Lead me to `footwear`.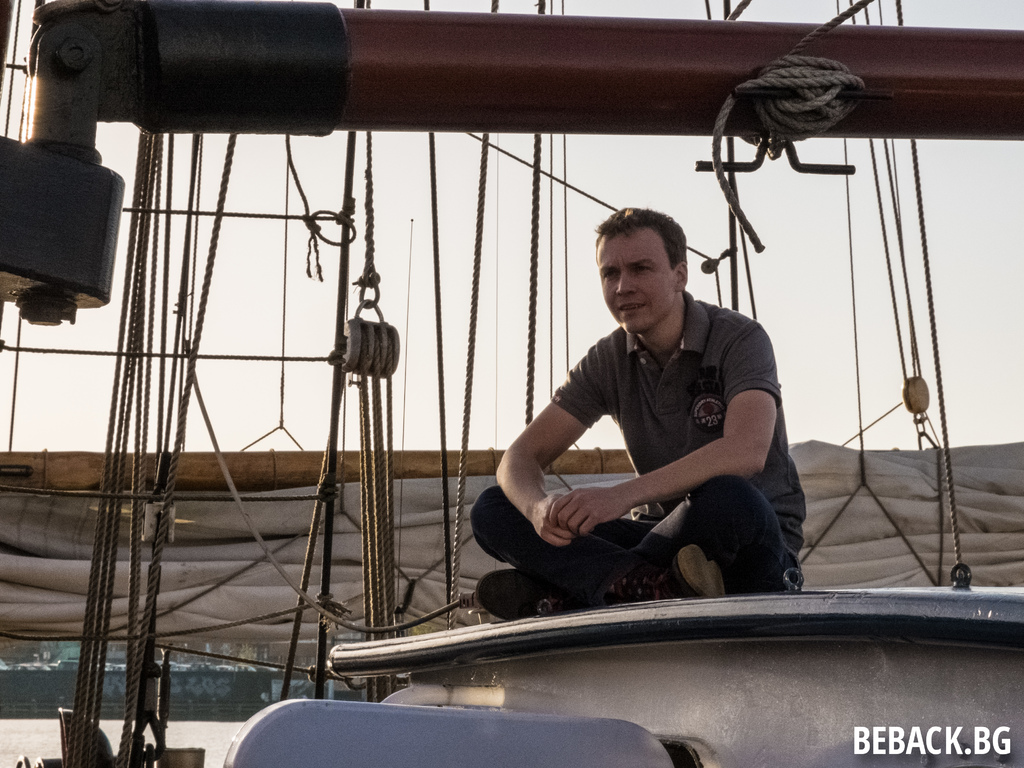
Lead to [668, 543, 725, 595].
